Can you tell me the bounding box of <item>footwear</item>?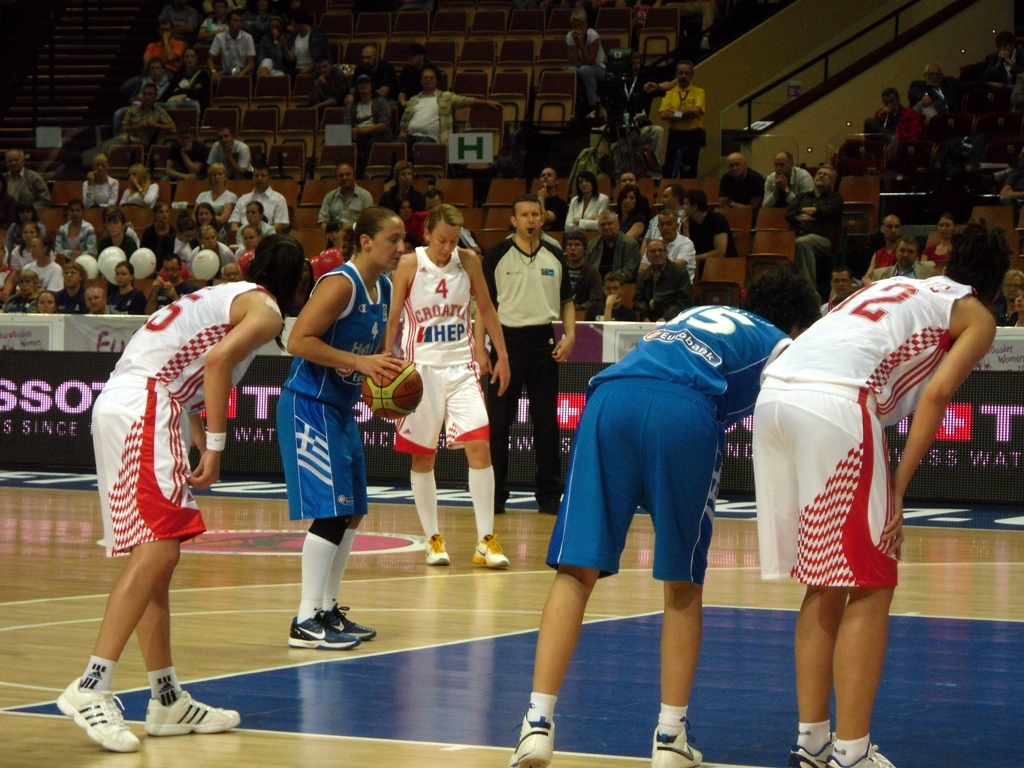
<bbox>493, 503, 507, 513</bbox>.
